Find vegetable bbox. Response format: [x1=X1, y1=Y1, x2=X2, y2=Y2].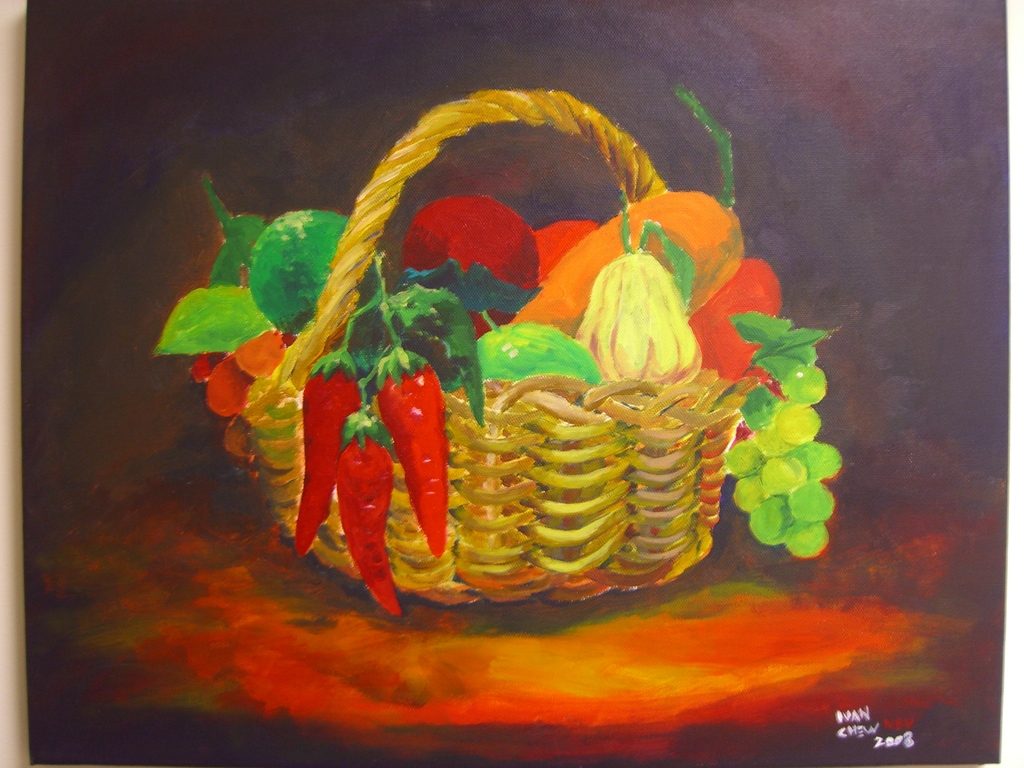
[x1=500, y1=88, x2=742, y2=333].
